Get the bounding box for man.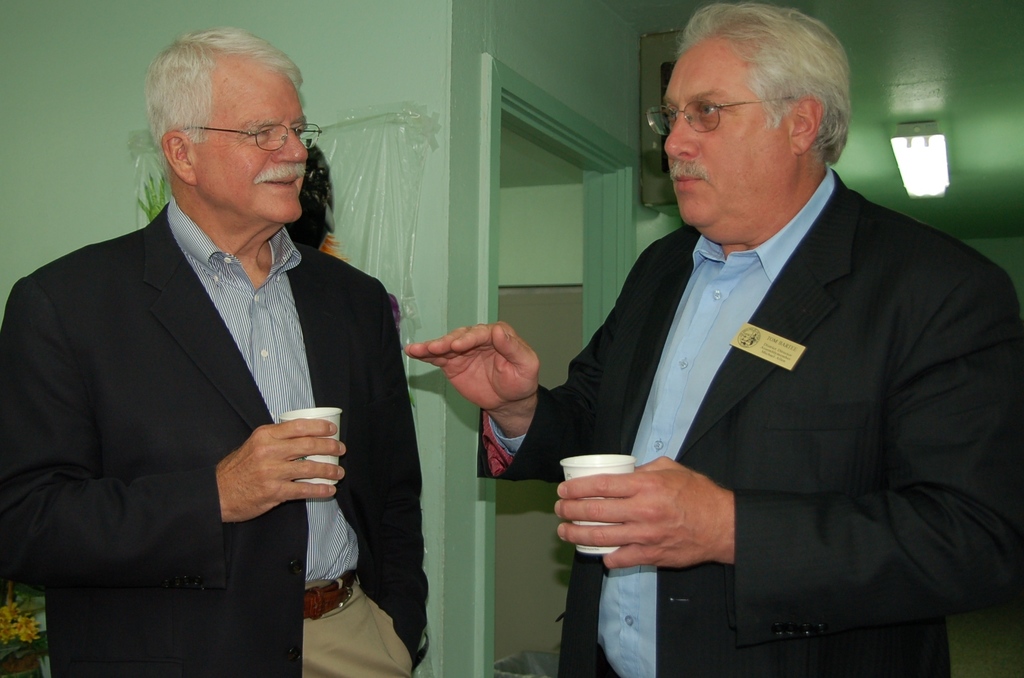
<bbox>404, 5, 1023, 677</bbox>.
